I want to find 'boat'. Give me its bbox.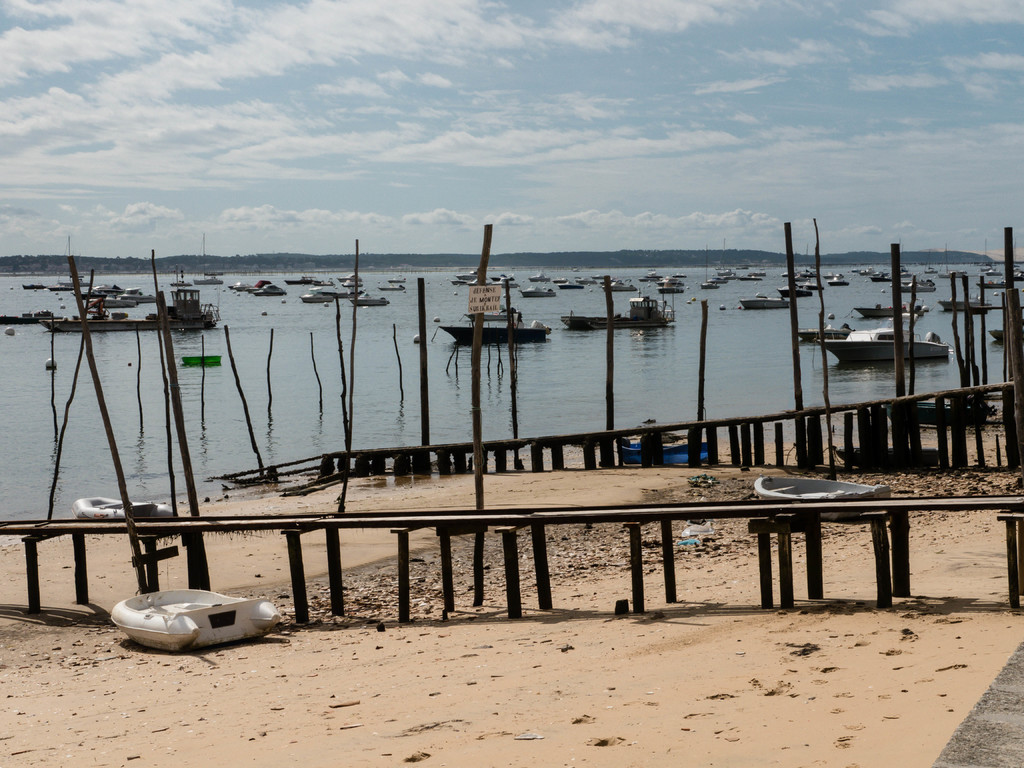
899:264:915:275.
